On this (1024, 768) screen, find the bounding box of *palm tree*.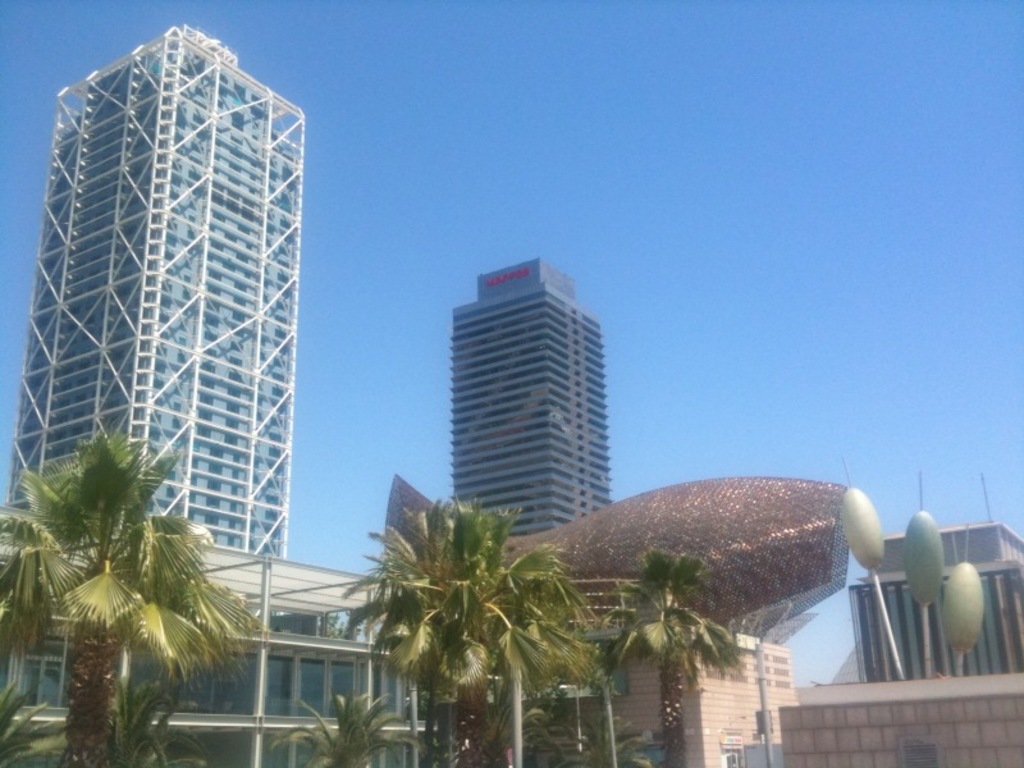
Bounding box: select_region(342, 513, 492, 724).
